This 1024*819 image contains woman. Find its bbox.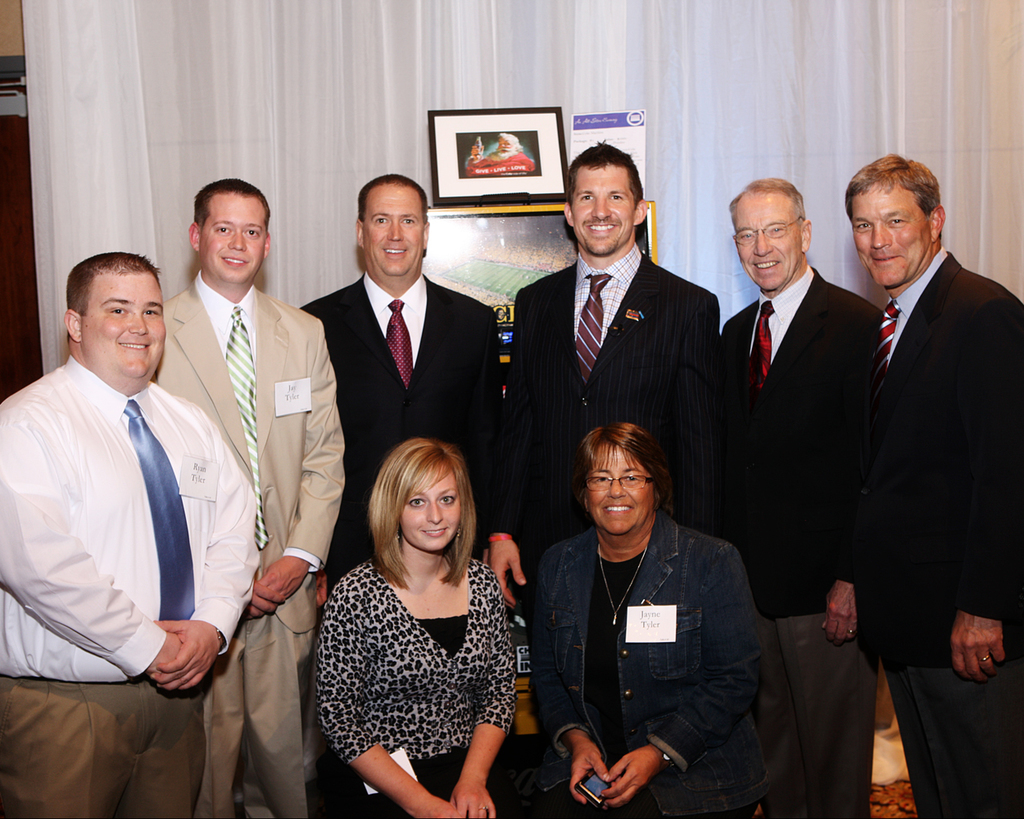
bbox=[523, 420, 770, 818].
